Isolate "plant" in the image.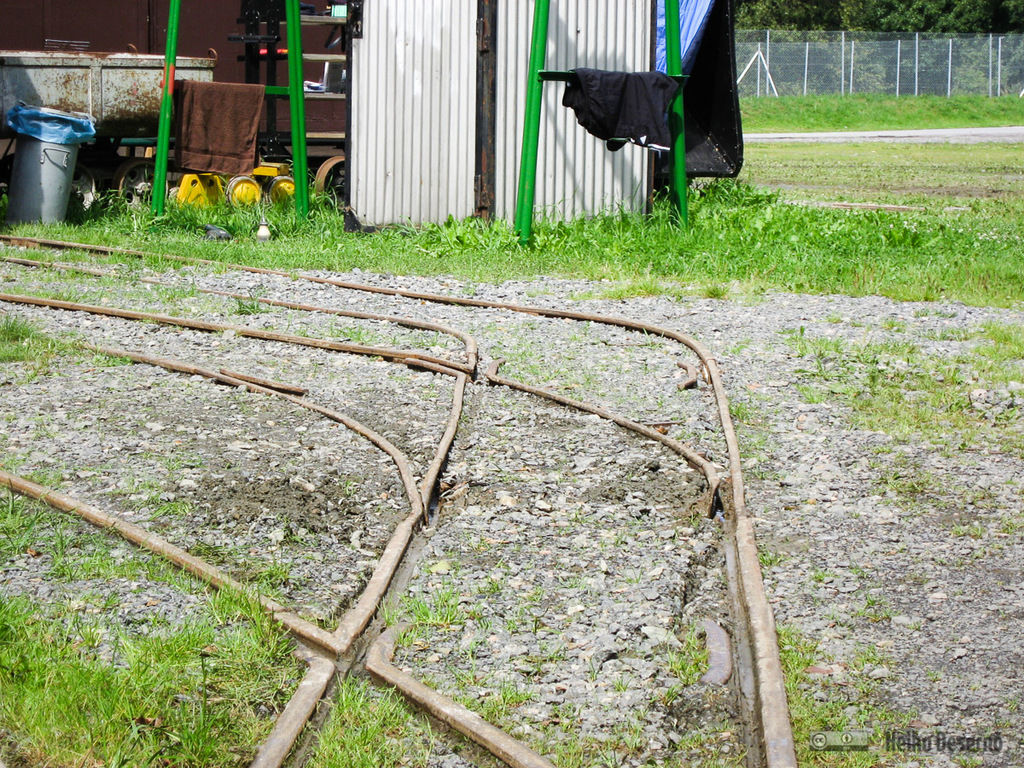
Isolated region: box=[494, 553, 509, 571].
